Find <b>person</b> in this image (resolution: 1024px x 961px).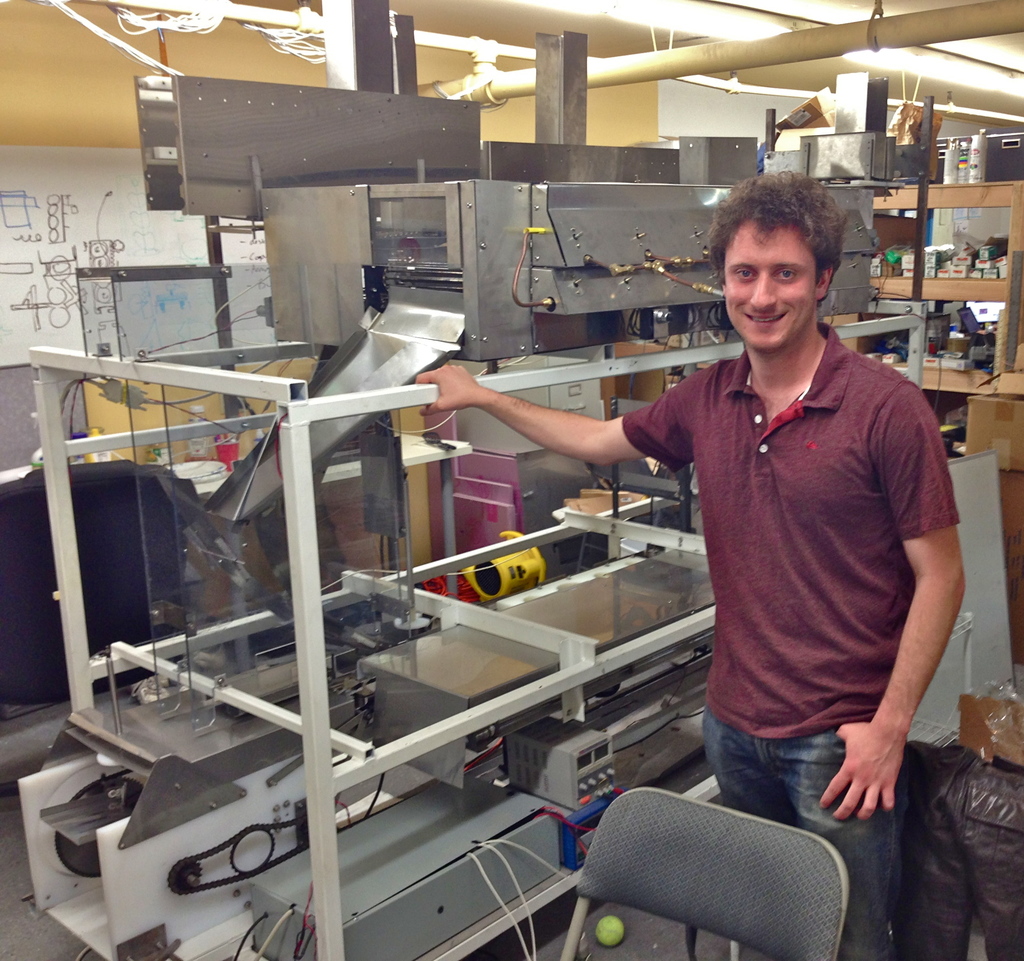
{"left": 596, "top": 160, "right": 954, "bottom": 901}.
